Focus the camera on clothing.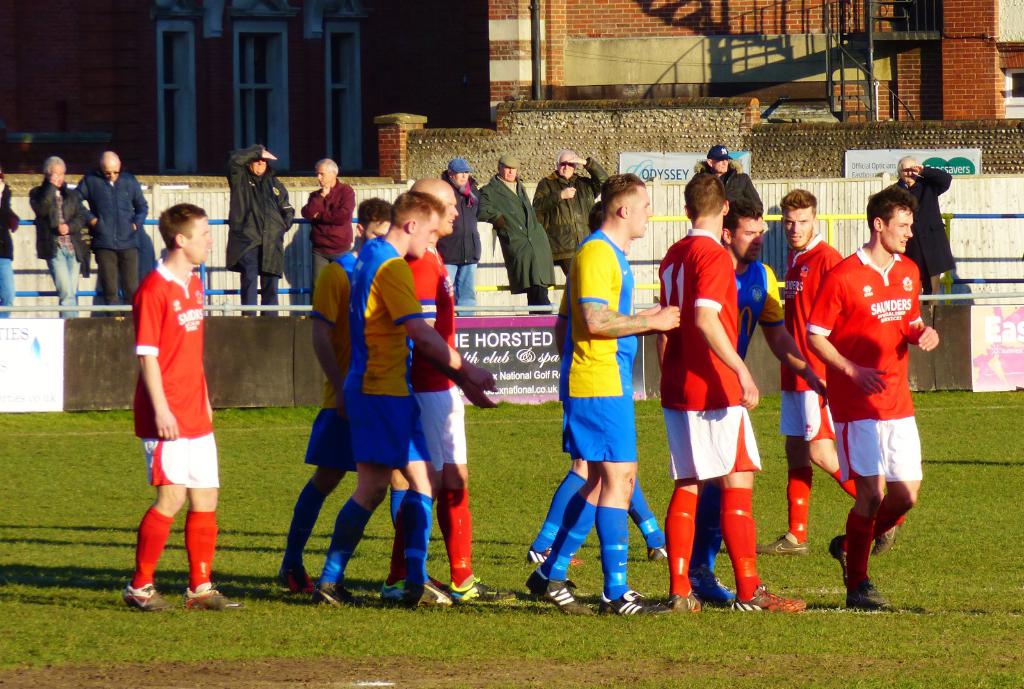
Focus region: crop(69, 167, 149, 314).
